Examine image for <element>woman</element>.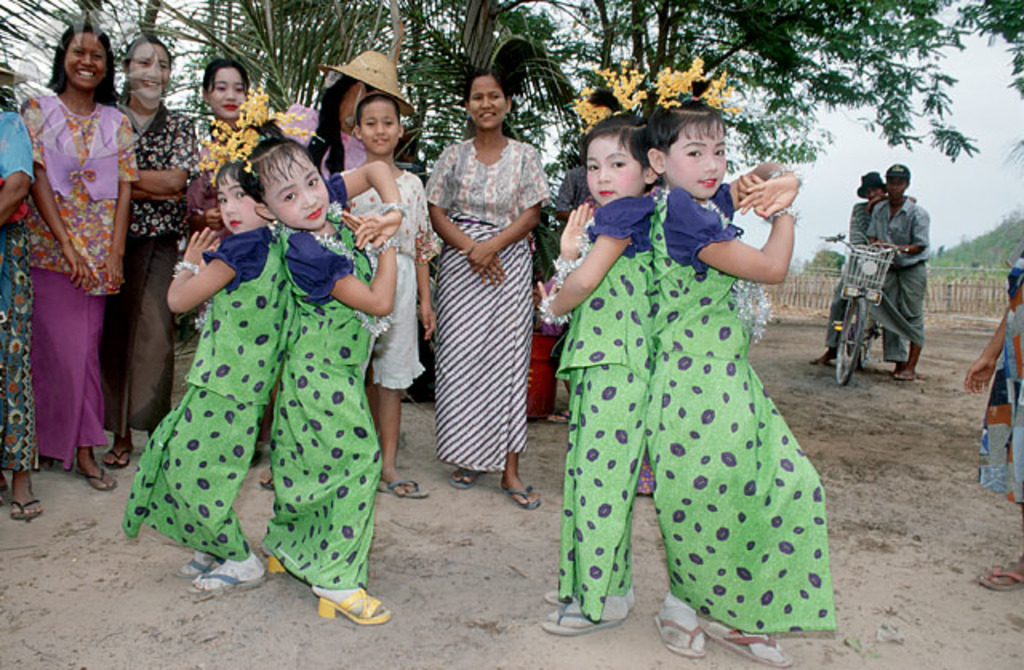
Examination result: (left=99, top=32, right=202, bottom=470).
